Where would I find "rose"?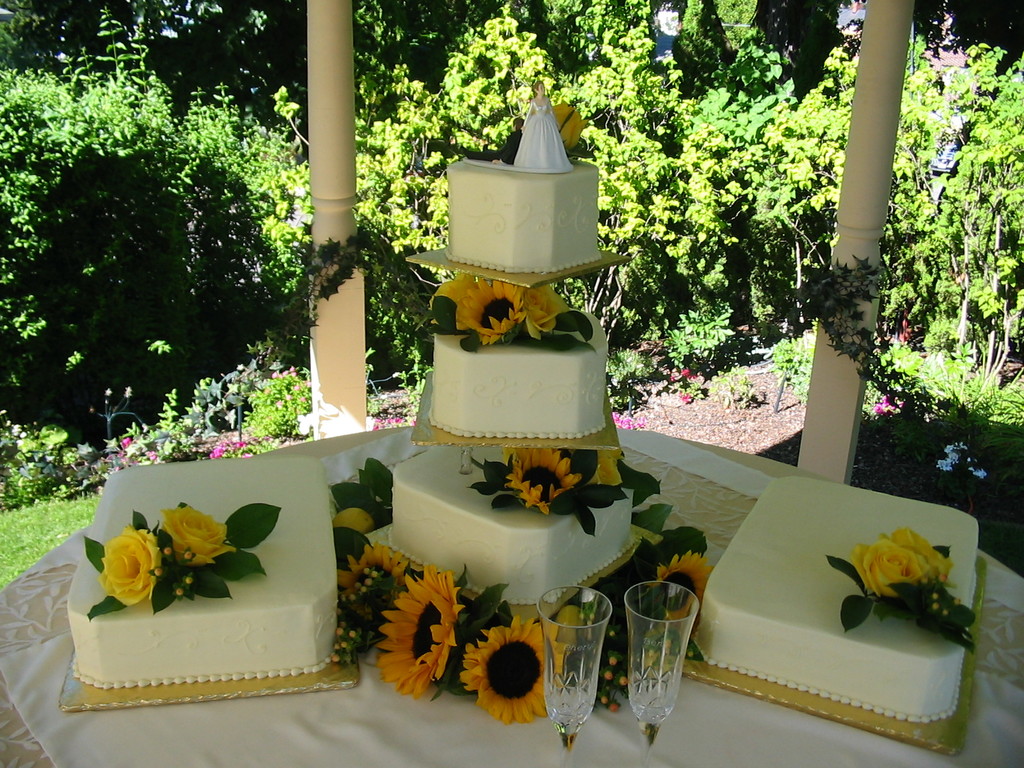
At <box>520,283,568,342</box>.
